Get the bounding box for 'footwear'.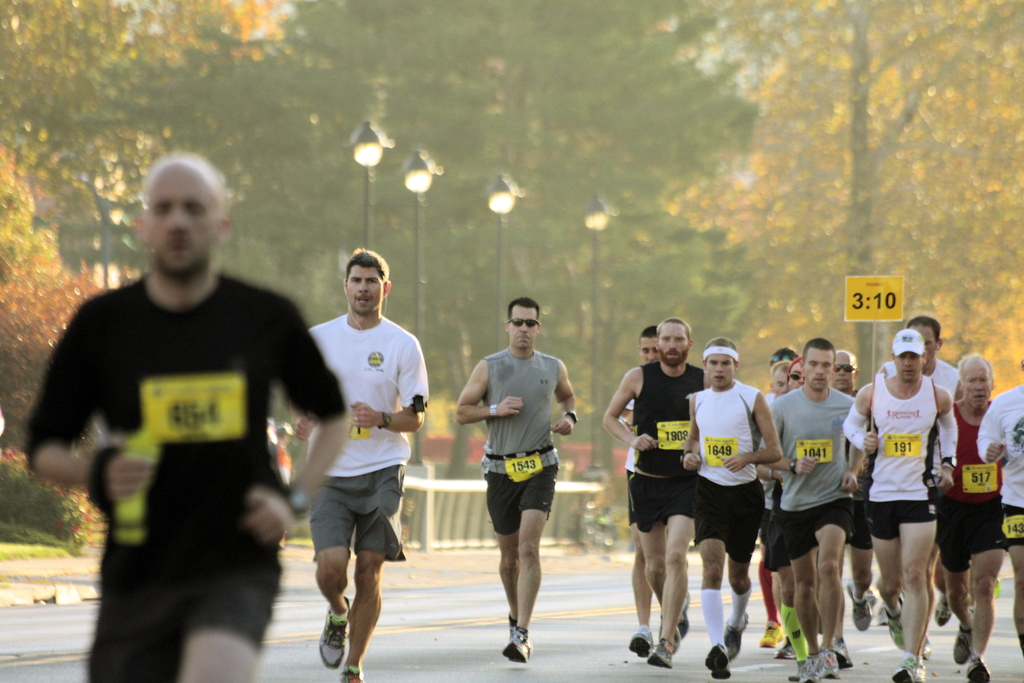
bbox(832, 637, 847, 663).
